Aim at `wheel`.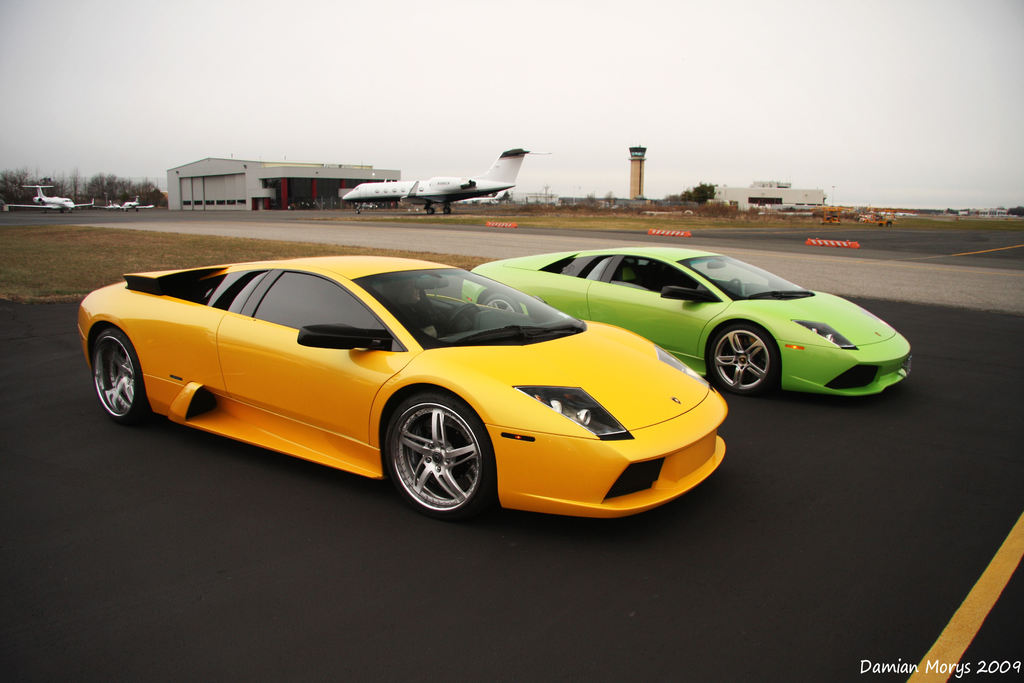
Aimed at region(352, 205, 361, 215).
